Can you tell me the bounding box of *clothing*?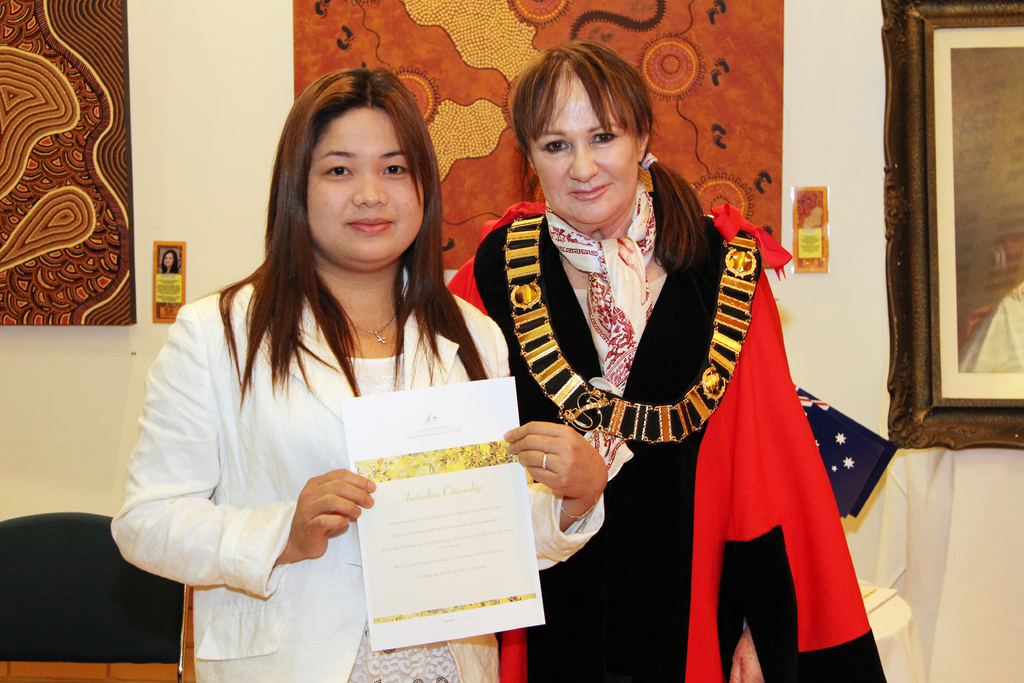
442 176 893 682.
